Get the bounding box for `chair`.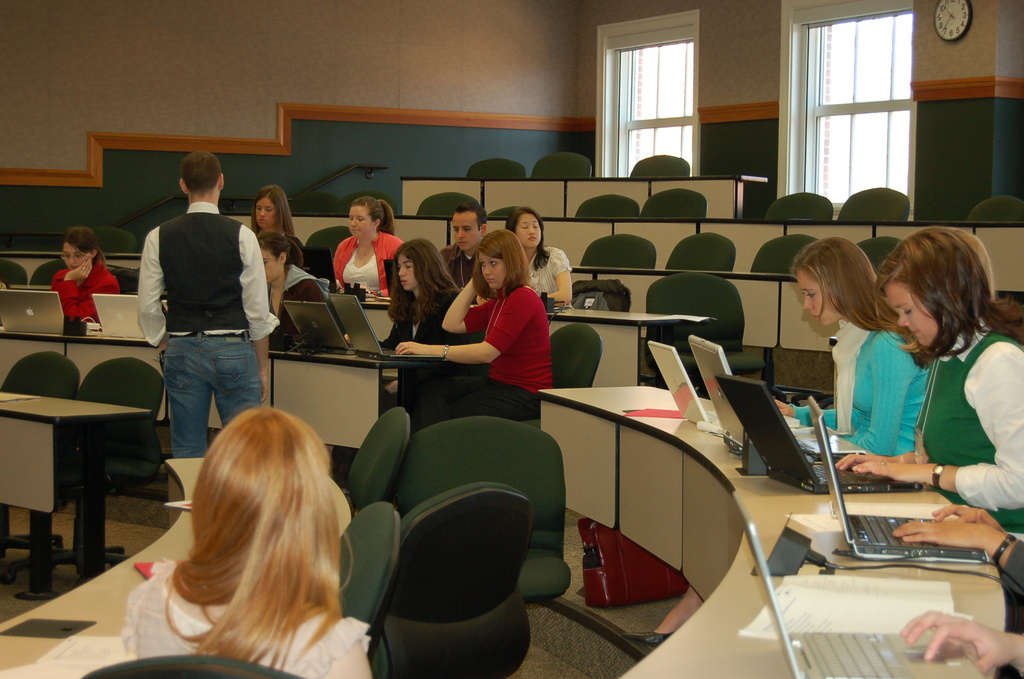
(26,260,70,293).
